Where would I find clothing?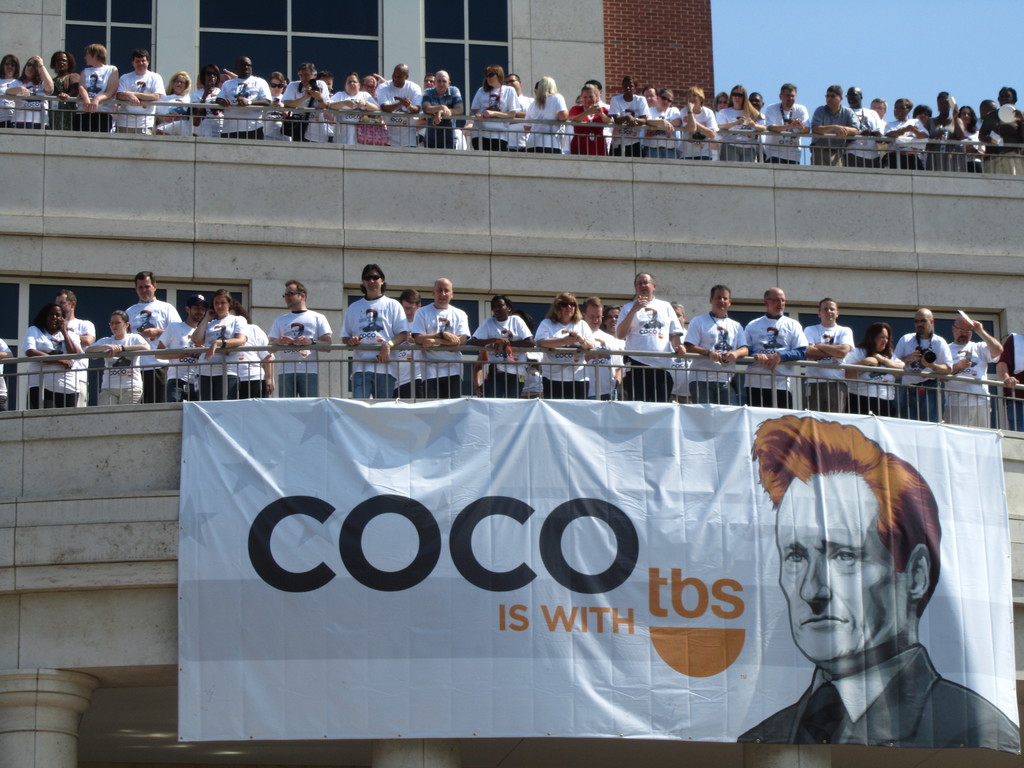
At select_region(809, 106, 856, 166).
